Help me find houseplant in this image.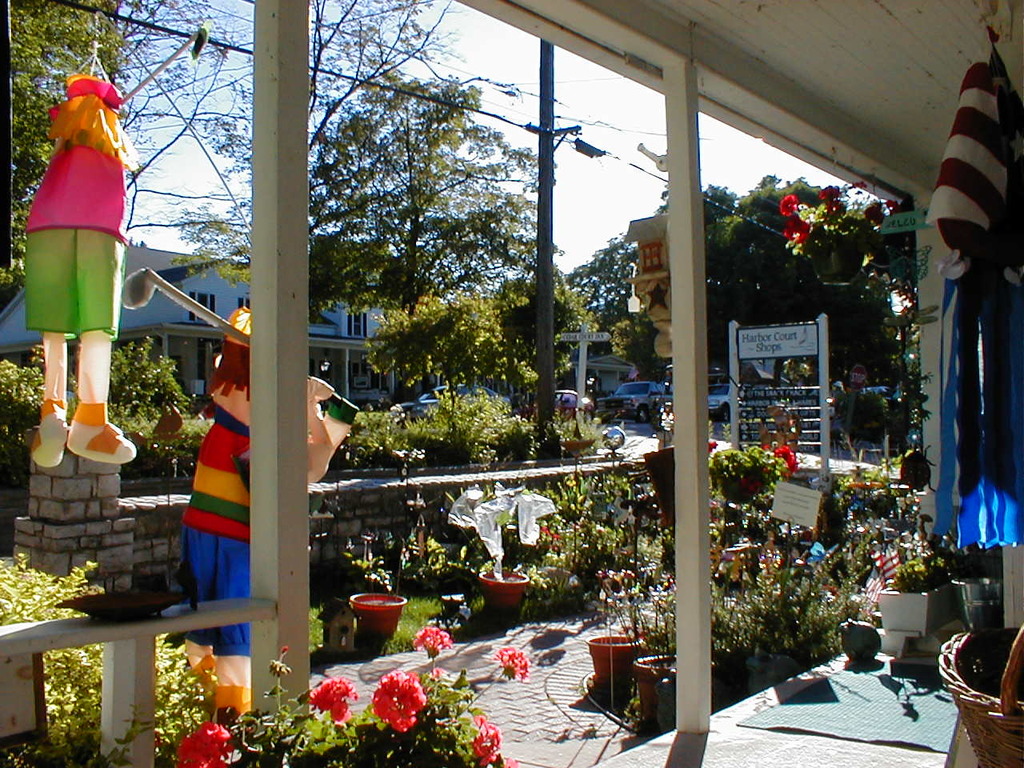
Found it: {"left": 142, "top": 622, "right": 547, "bottom": 767}.
